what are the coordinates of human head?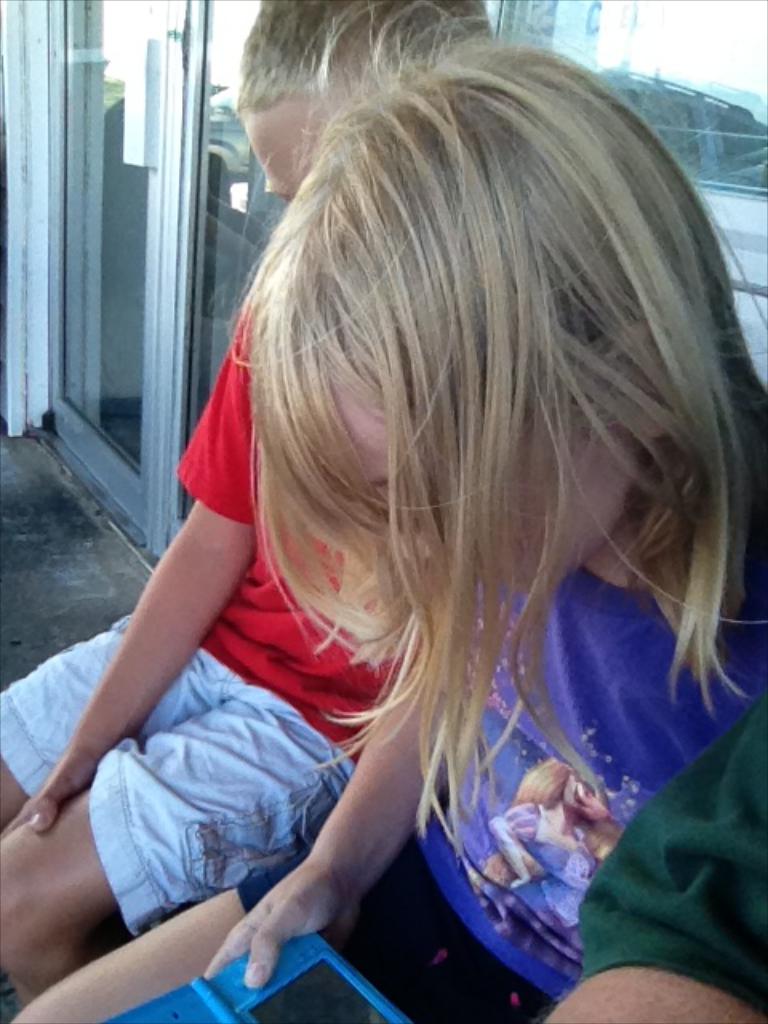
bbox=[226, 0, 502, 221].
